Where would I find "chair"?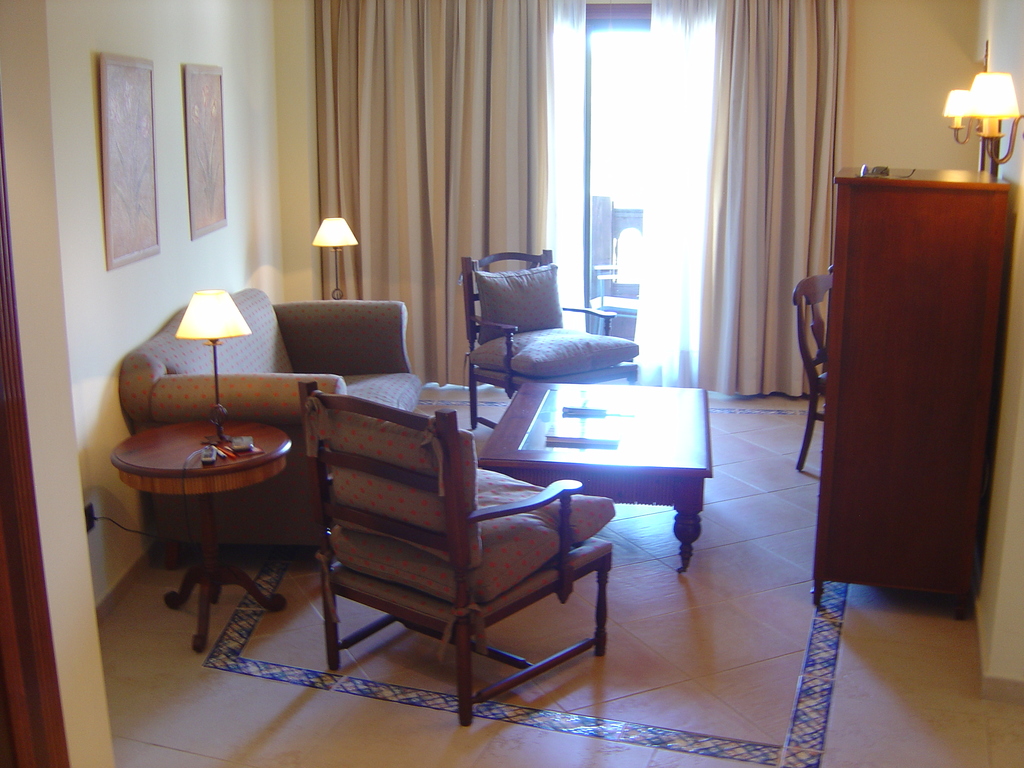
At 224/339/604/730.
